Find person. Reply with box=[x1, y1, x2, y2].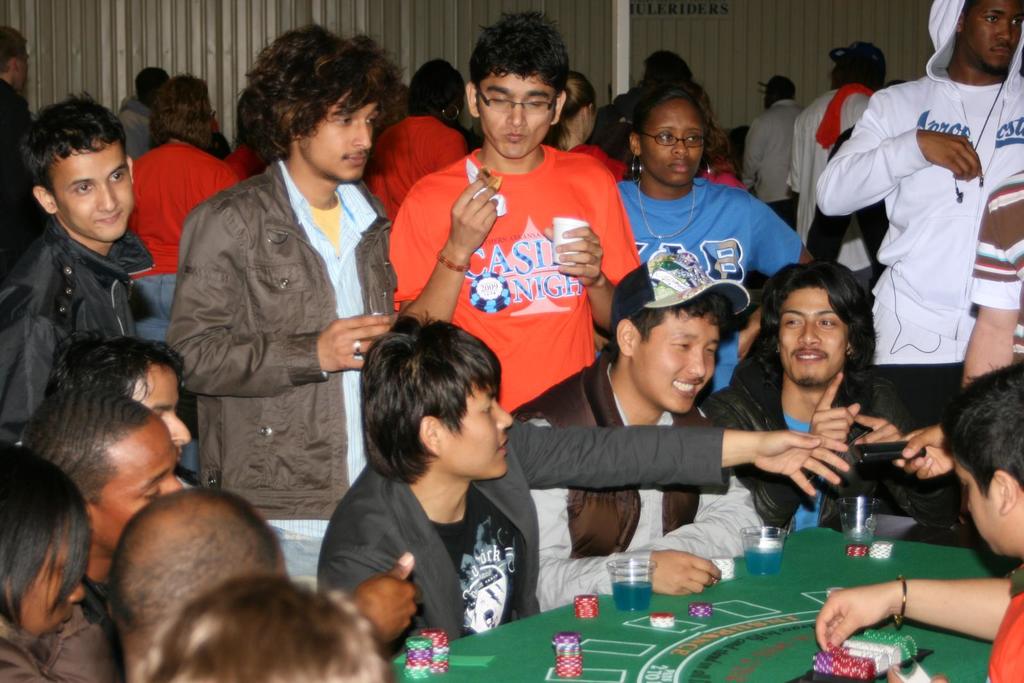
box=[296, 326, 861, 663].
